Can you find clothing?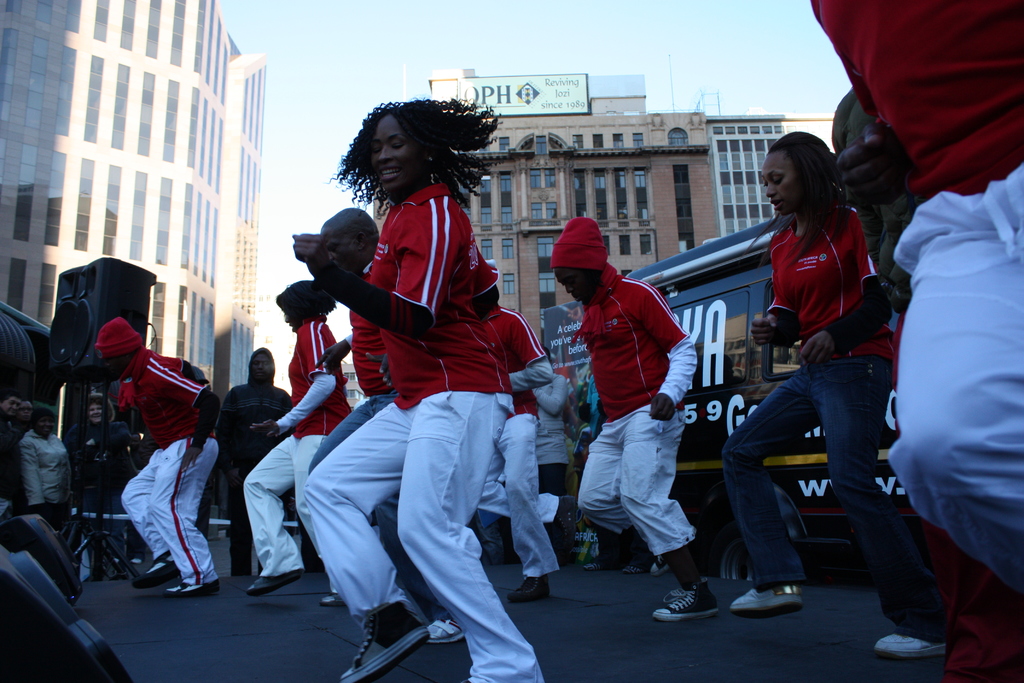
Yes, bounding box: detection(575, 264, 692, 557).
